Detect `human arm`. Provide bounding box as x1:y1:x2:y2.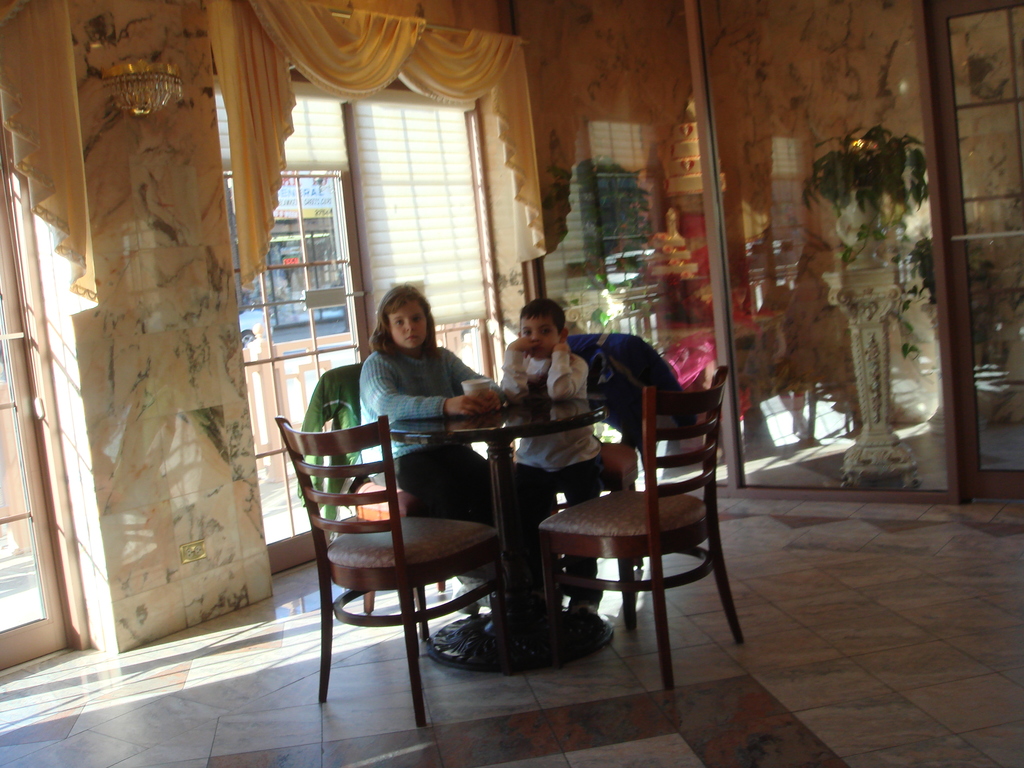
545:329:593:401.
